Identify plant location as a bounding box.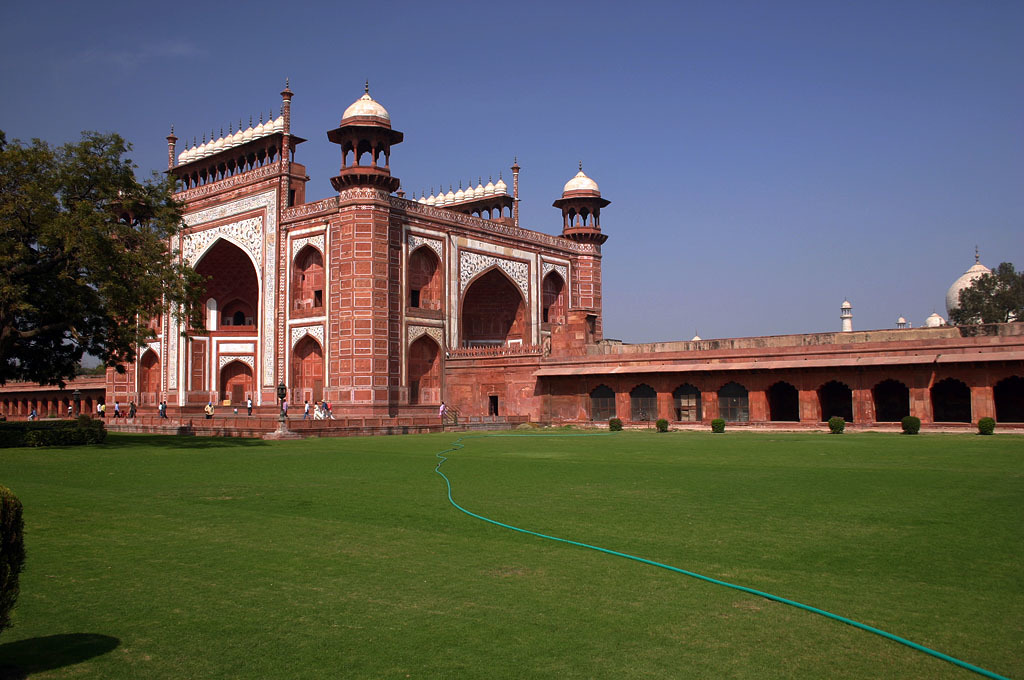
bbox(610, 416, 624, 432).
